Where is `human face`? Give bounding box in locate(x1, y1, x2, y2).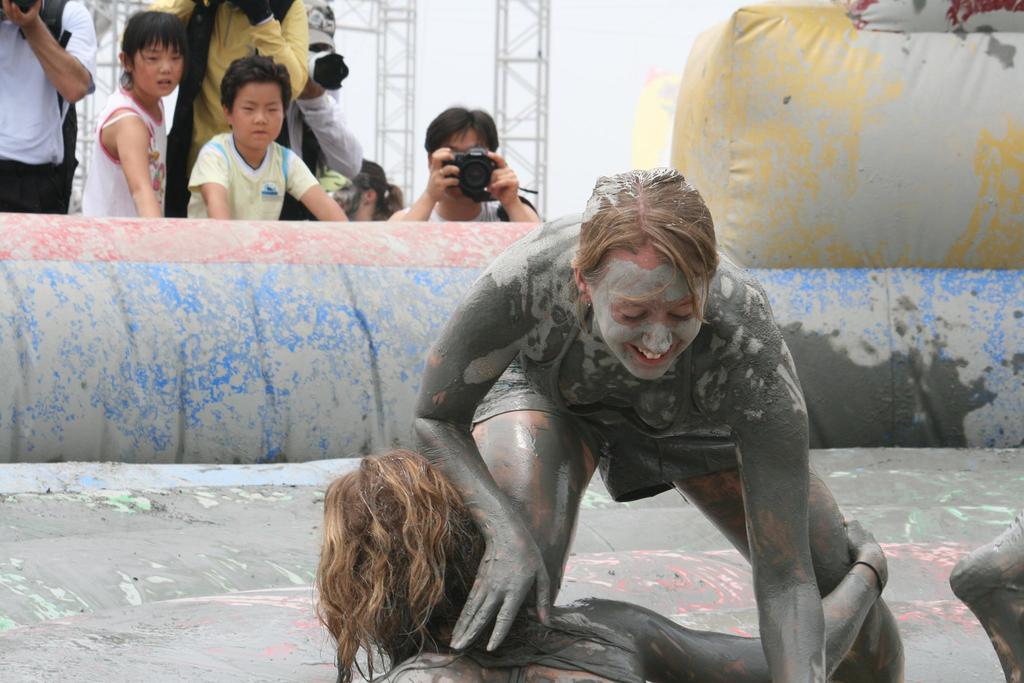
locate(333, 177, 365, 215).
